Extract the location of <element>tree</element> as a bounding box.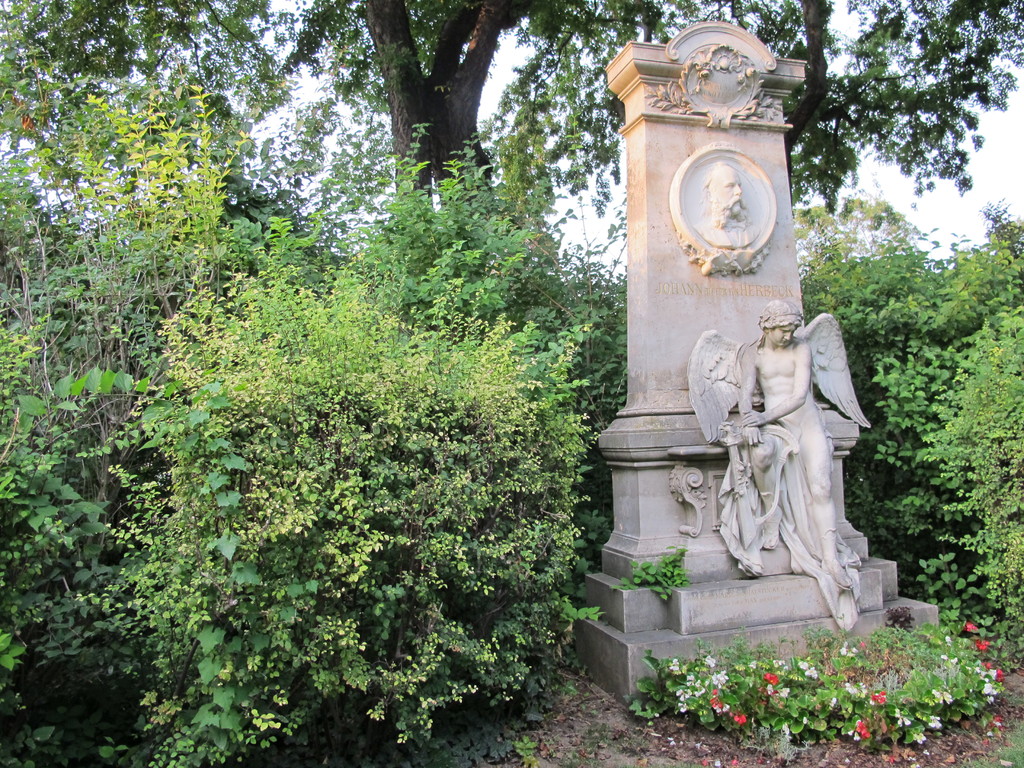
Rect(1, 2, 1023, 204).
